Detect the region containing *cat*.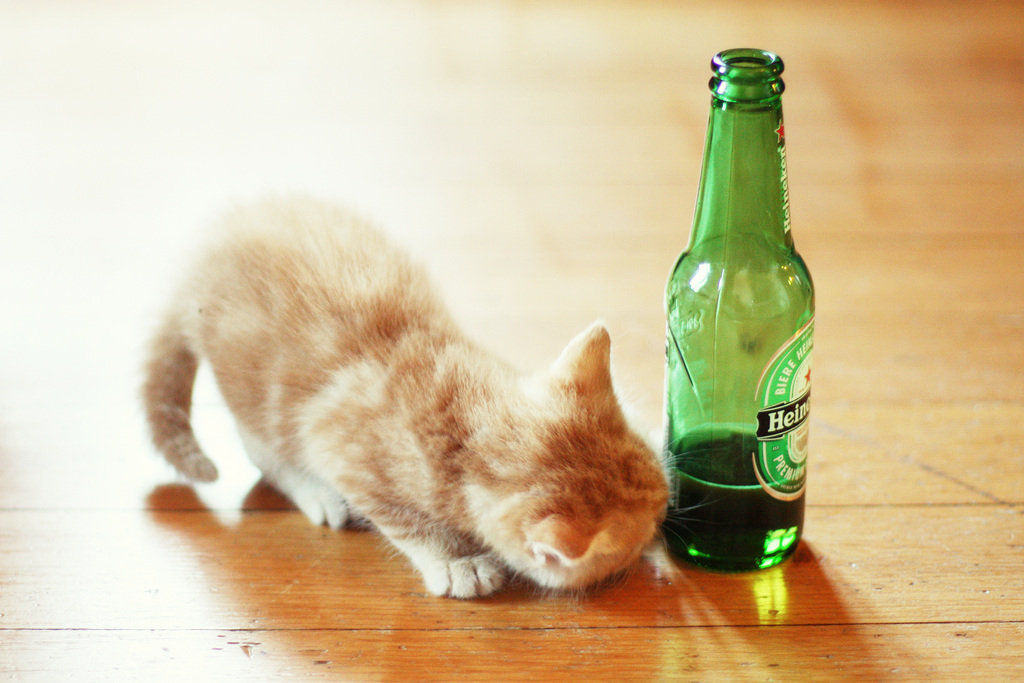
x1=134, y1=193, x2=718, y2=603.
